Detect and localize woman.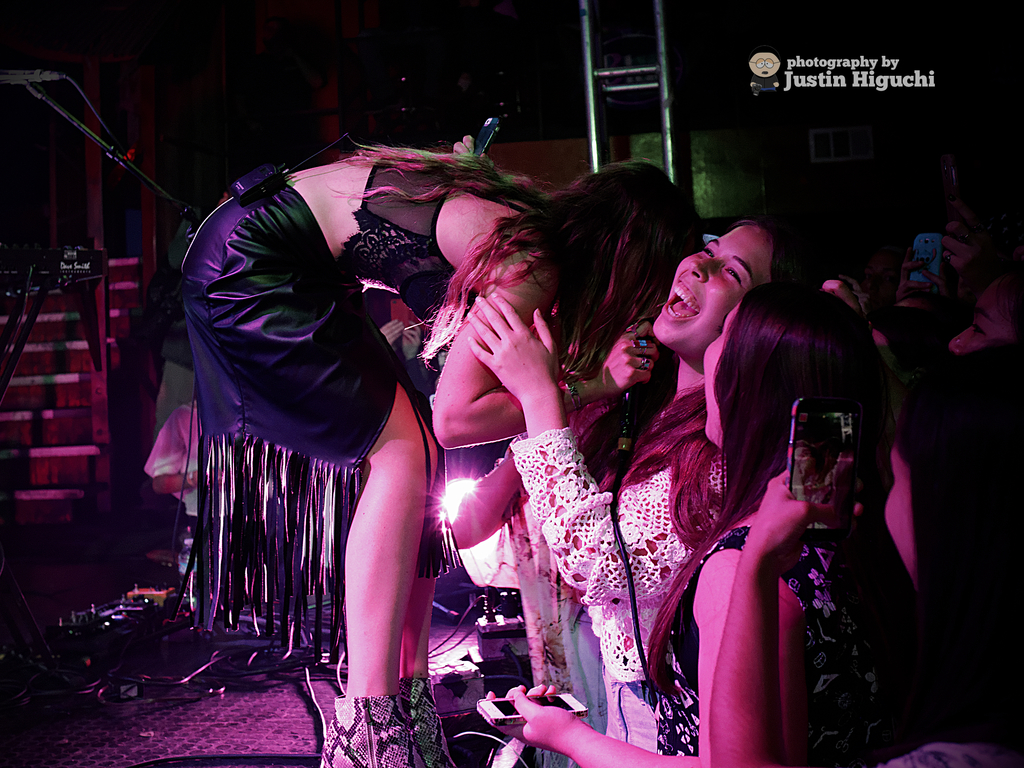
Localized at 927 279 1023 352.
